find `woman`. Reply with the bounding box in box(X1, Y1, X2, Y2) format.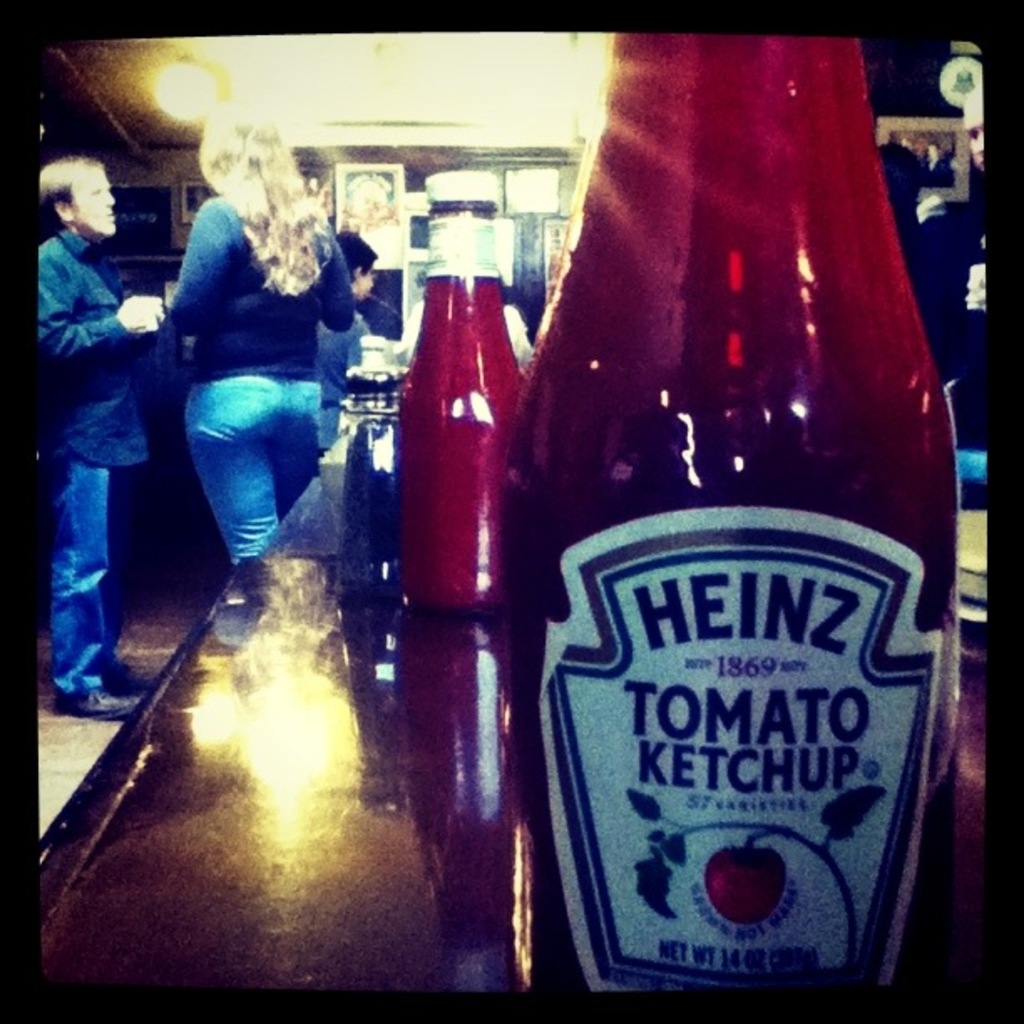
box(159, 99, 356, 574).
